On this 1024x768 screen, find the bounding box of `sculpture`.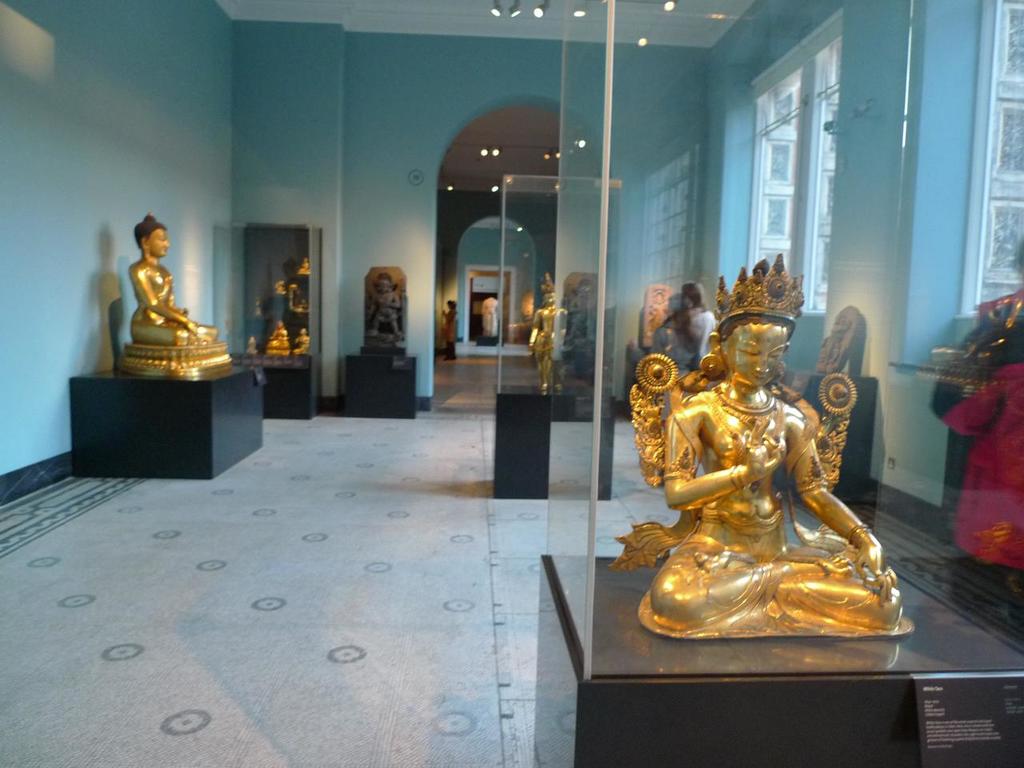
Bounding box: select_region(296, 258, 312, 278).
